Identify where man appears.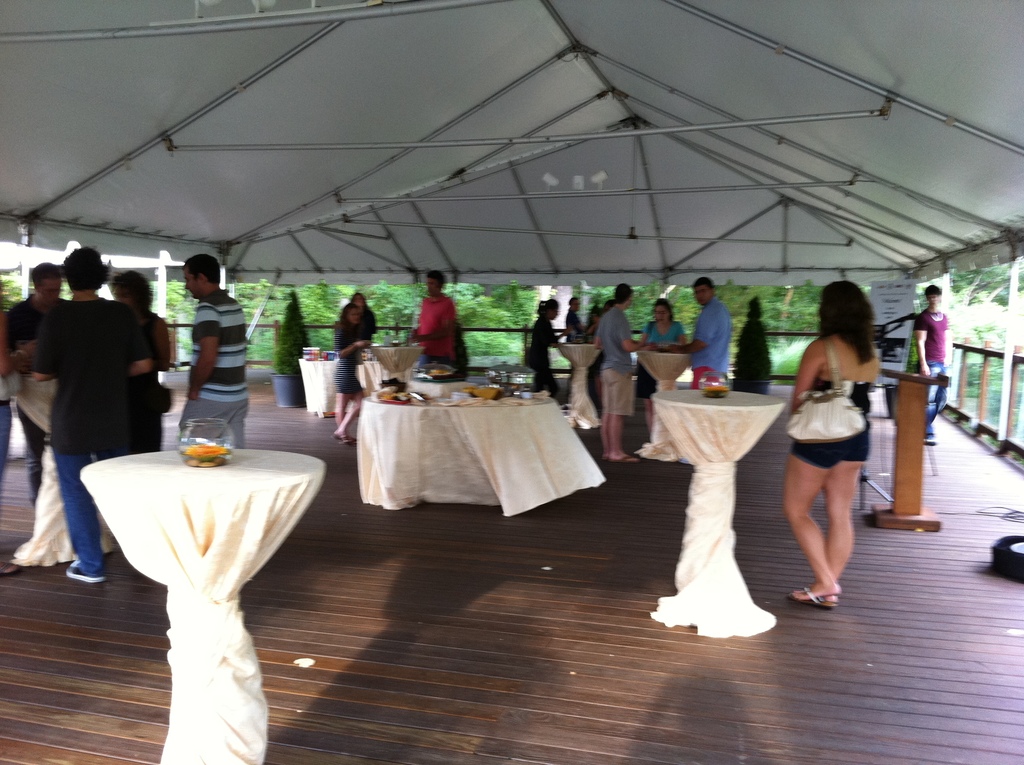
Appears at [x1=406, y1=273, x2=453, y2=376].
